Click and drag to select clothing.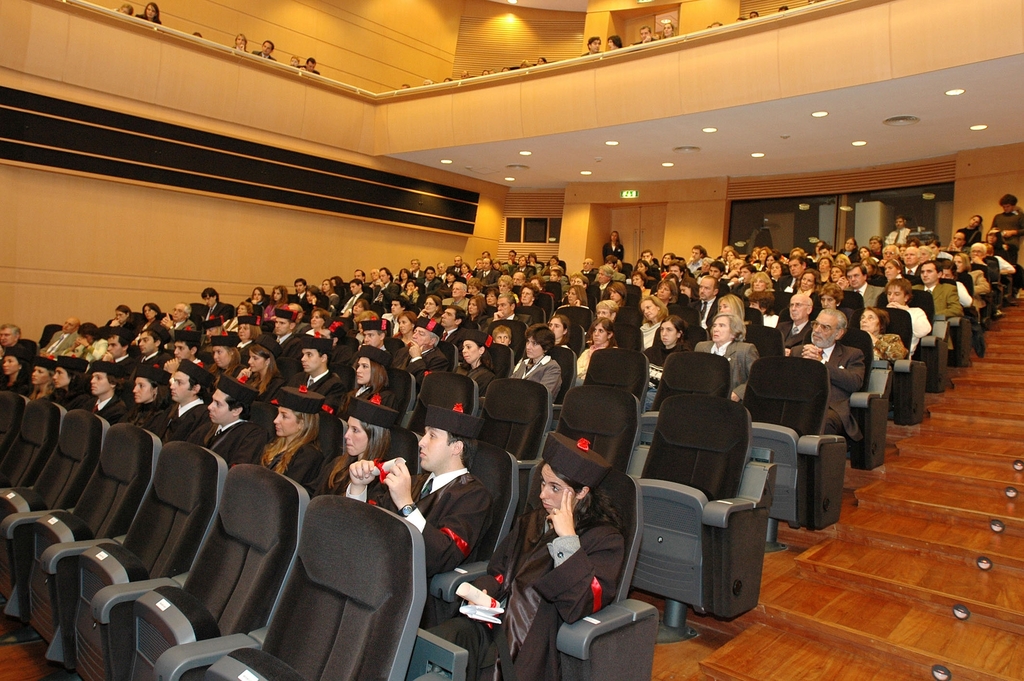
Selection: l=956, t=226, r=982, b=246.
